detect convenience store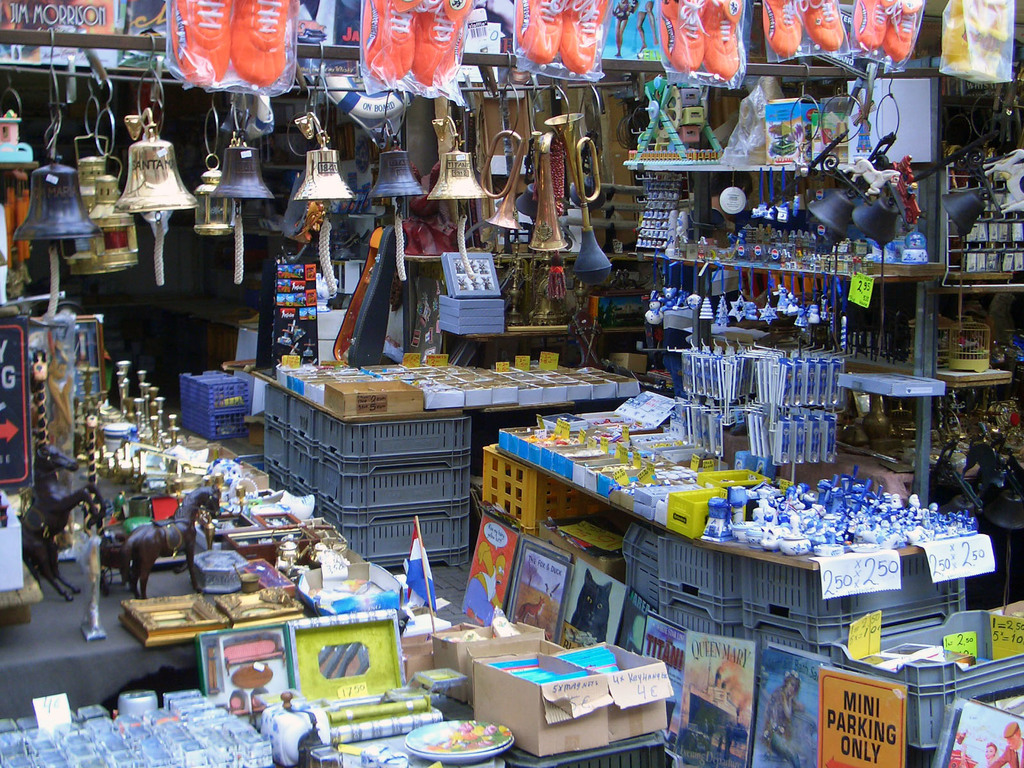
bbox=[58, 8, 1005, 694]
